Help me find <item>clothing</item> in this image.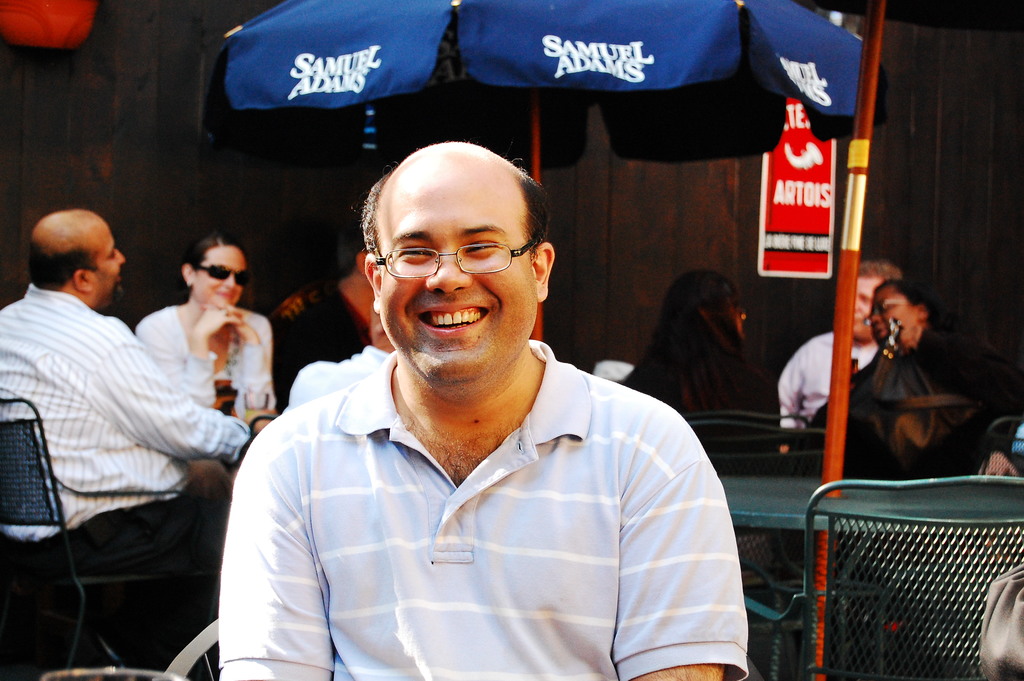
Found it: crop(772, 328, 883, 432).
